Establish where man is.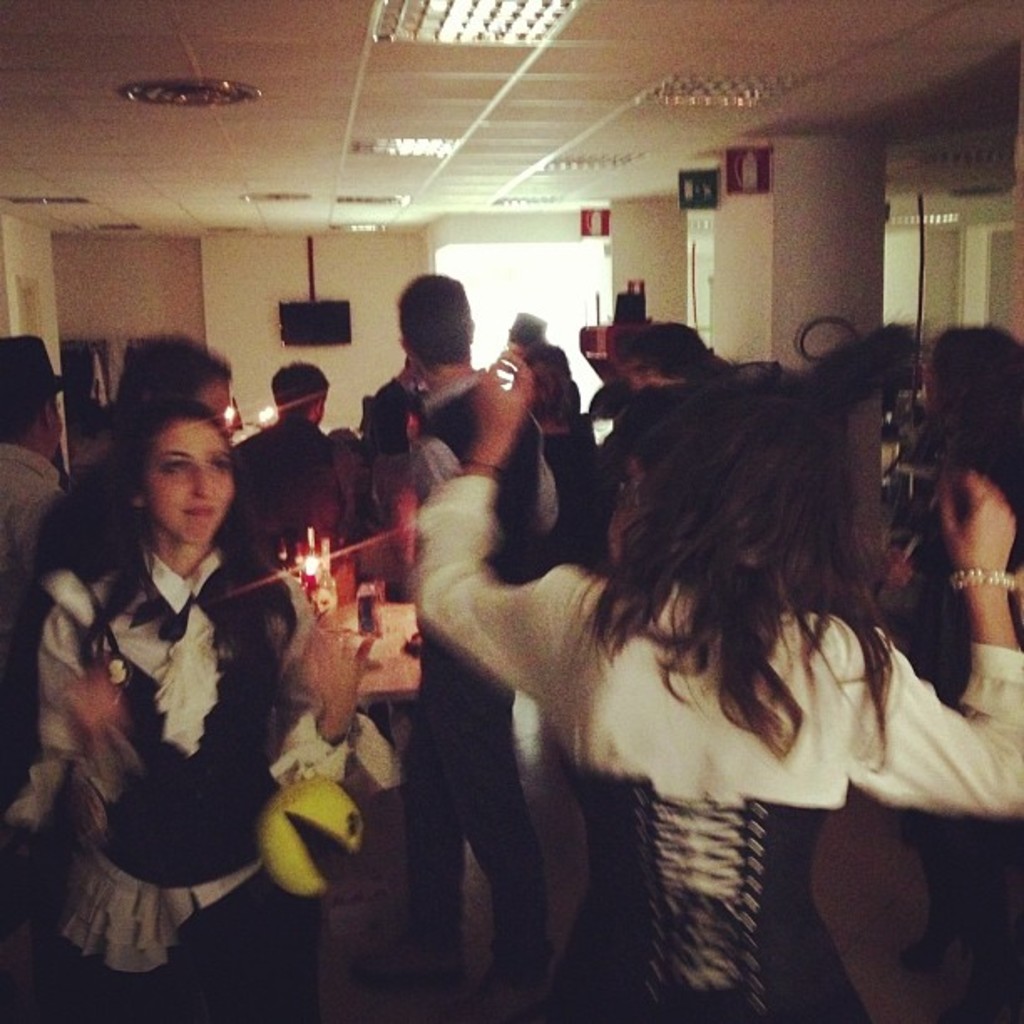
Established at x1=388, y1=269, x2=549, y2=1004.
